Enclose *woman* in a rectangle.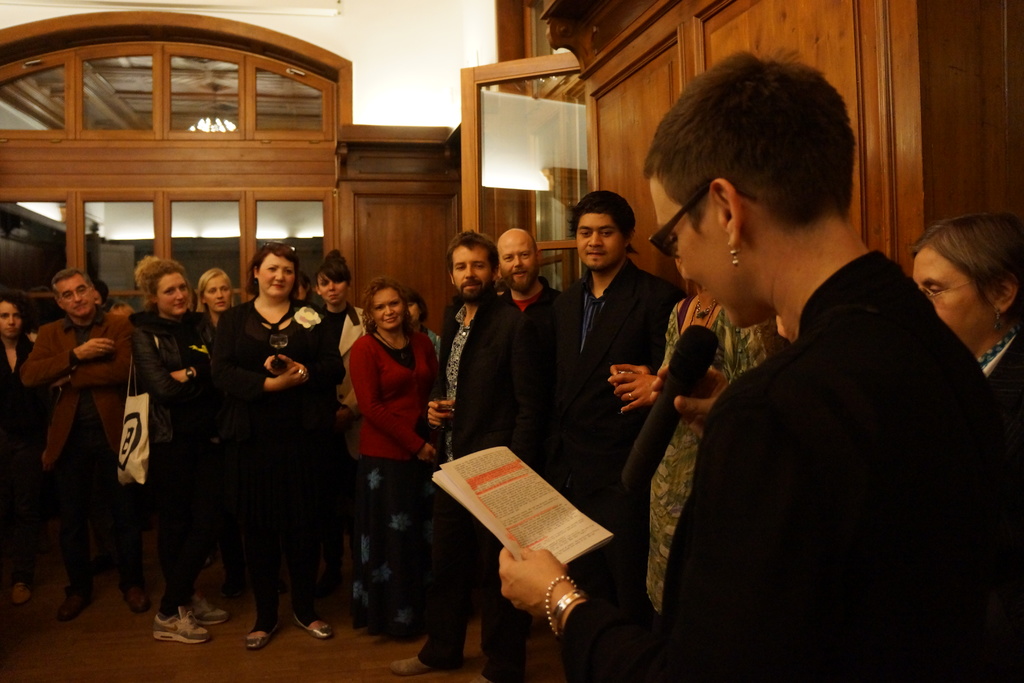
pyautogui.locateOnScreen(395, 278, 451, 376).
